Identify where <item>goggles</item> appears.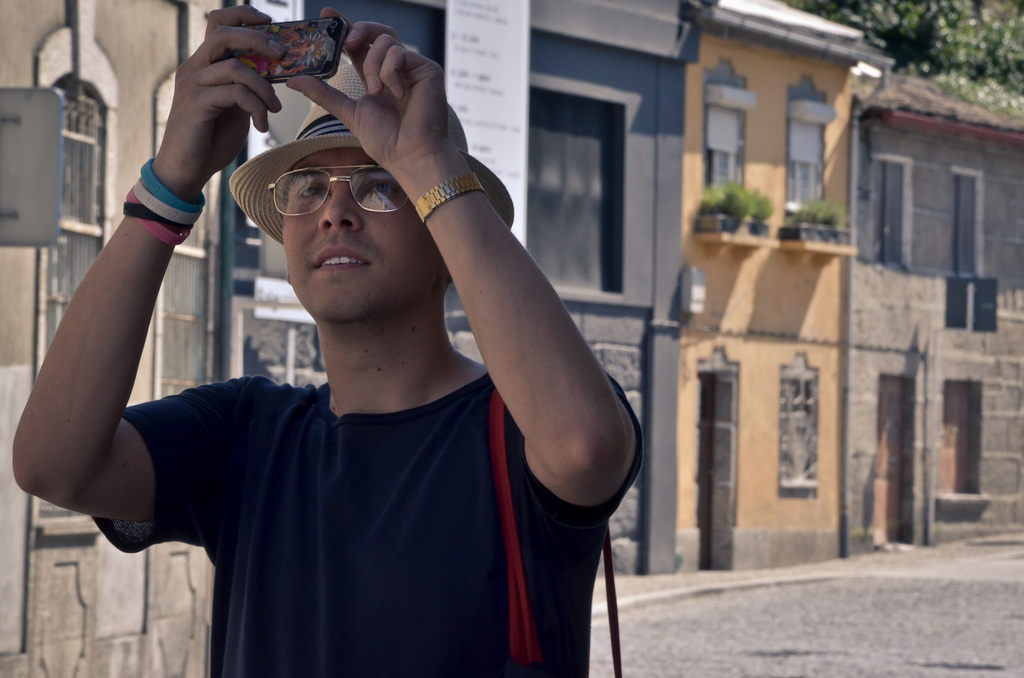
Appears at <box>255,143,396,220</box>.
